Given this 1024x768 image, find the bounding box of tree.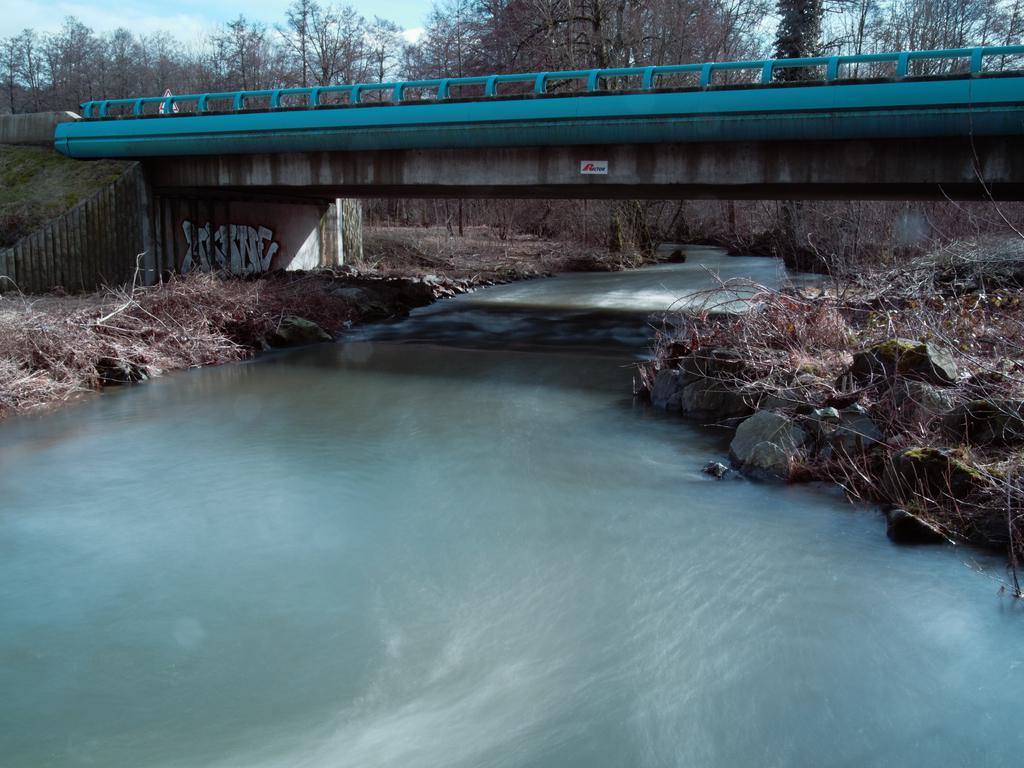
BBox(414, 0, 730, 100).
